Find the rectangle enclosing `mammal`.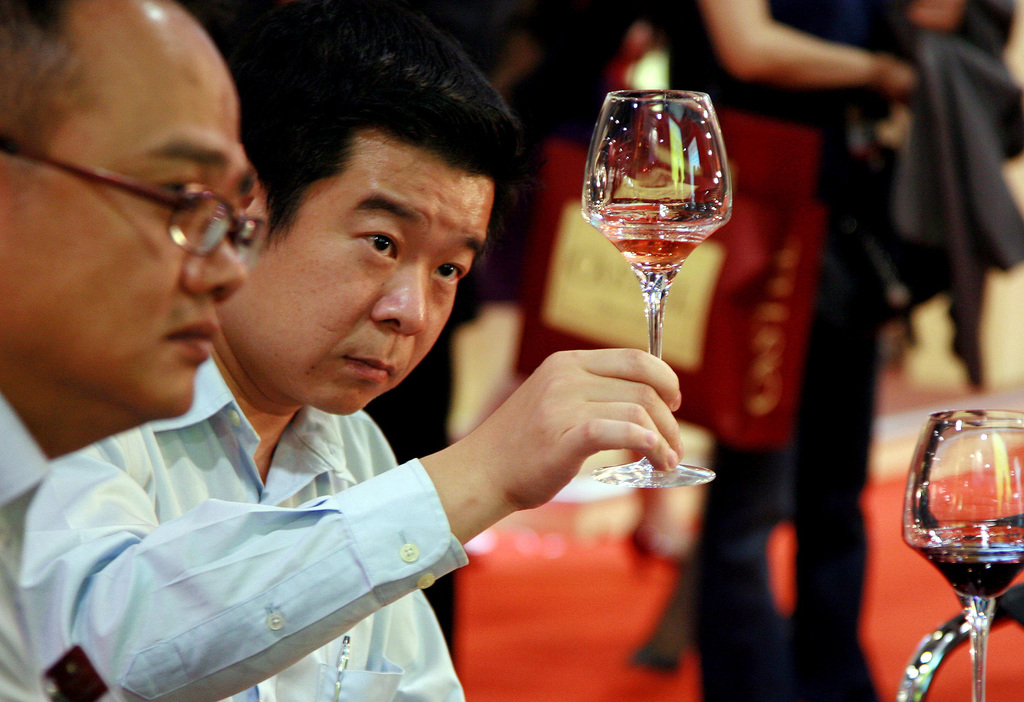
select_region(674, 0, 1016, 701).
